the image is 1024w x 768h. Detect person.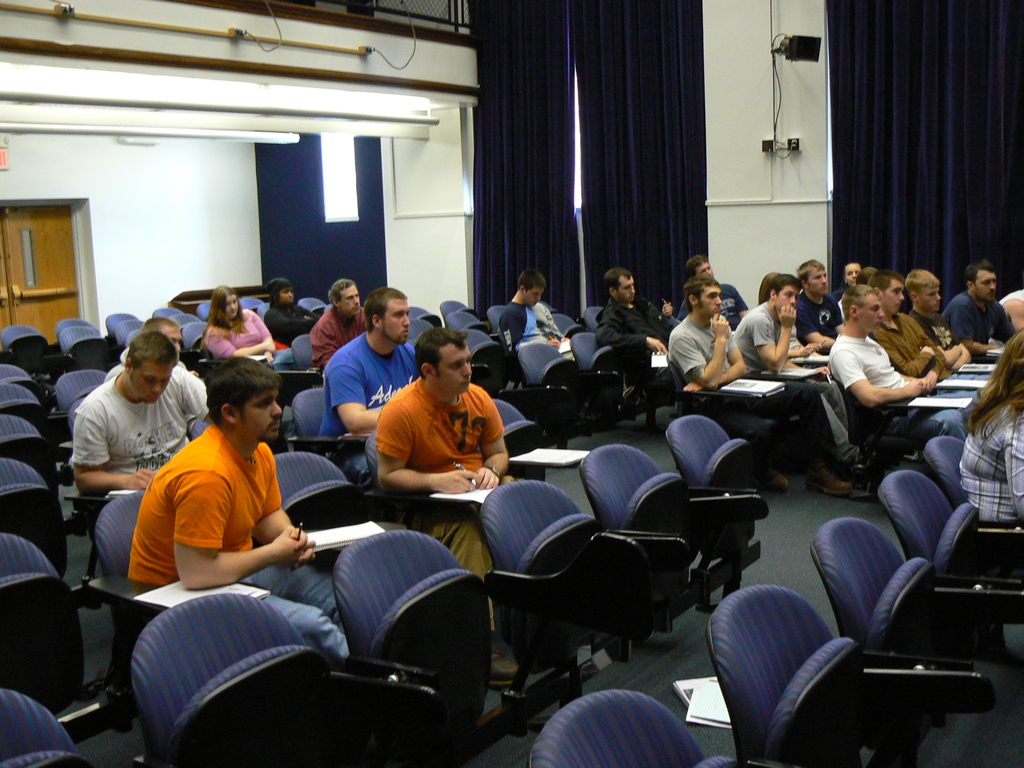
Detection: <box>731,276,868,484</box>.
